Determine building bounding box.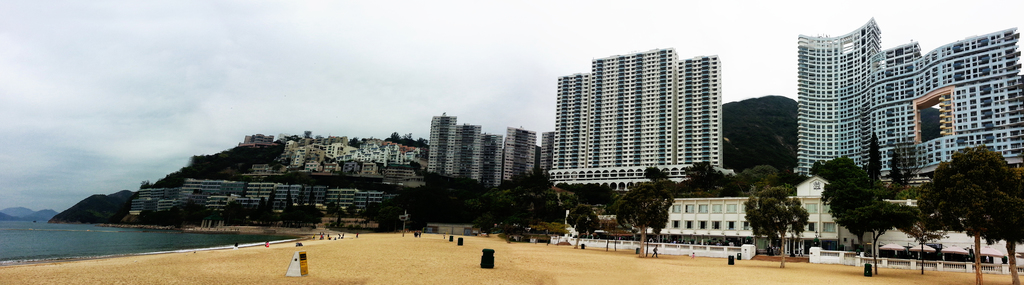
Determined: [538, 133, 555, 168].
